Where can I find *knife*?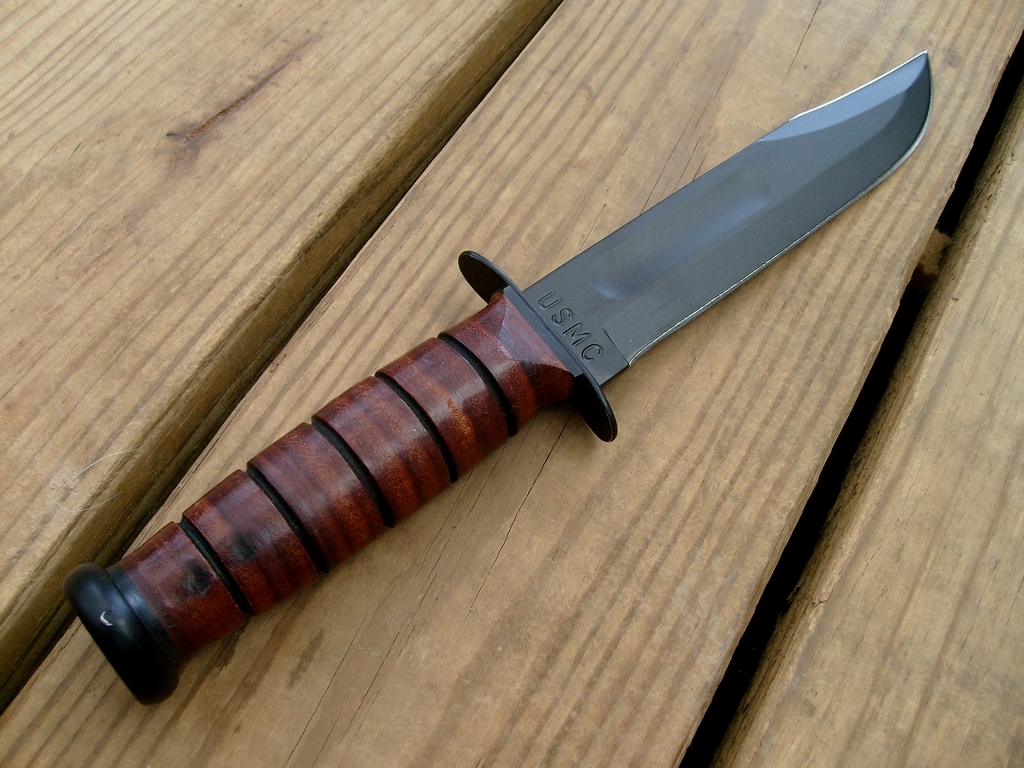
You can find it at select_region(60, 49, 931, 706).
